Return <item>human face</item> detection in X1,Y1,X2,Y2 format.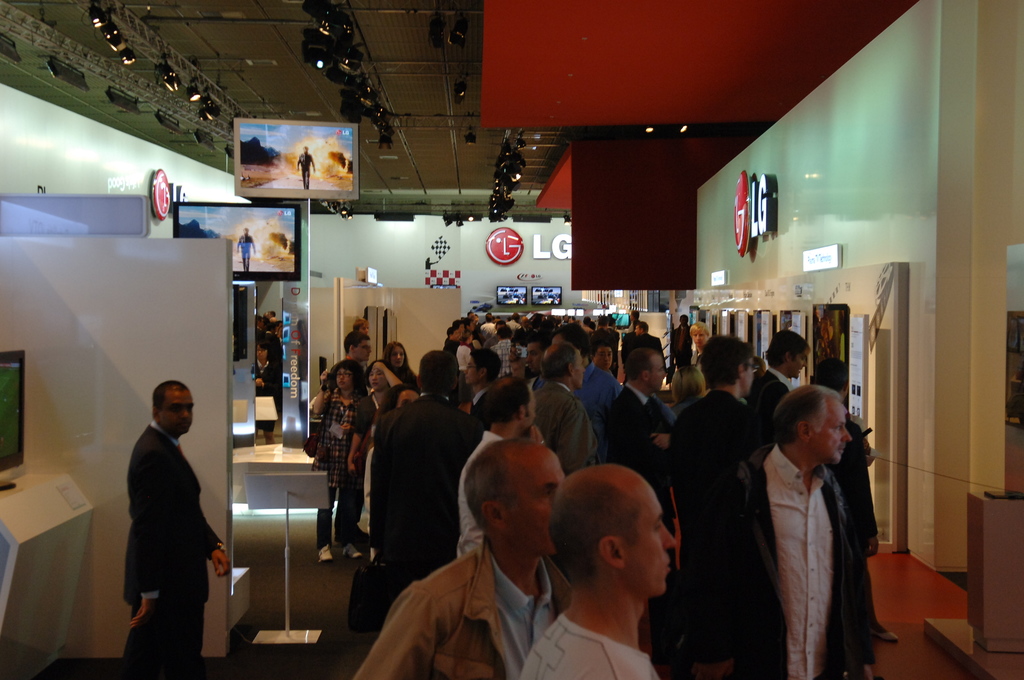
243,225,248,236.
